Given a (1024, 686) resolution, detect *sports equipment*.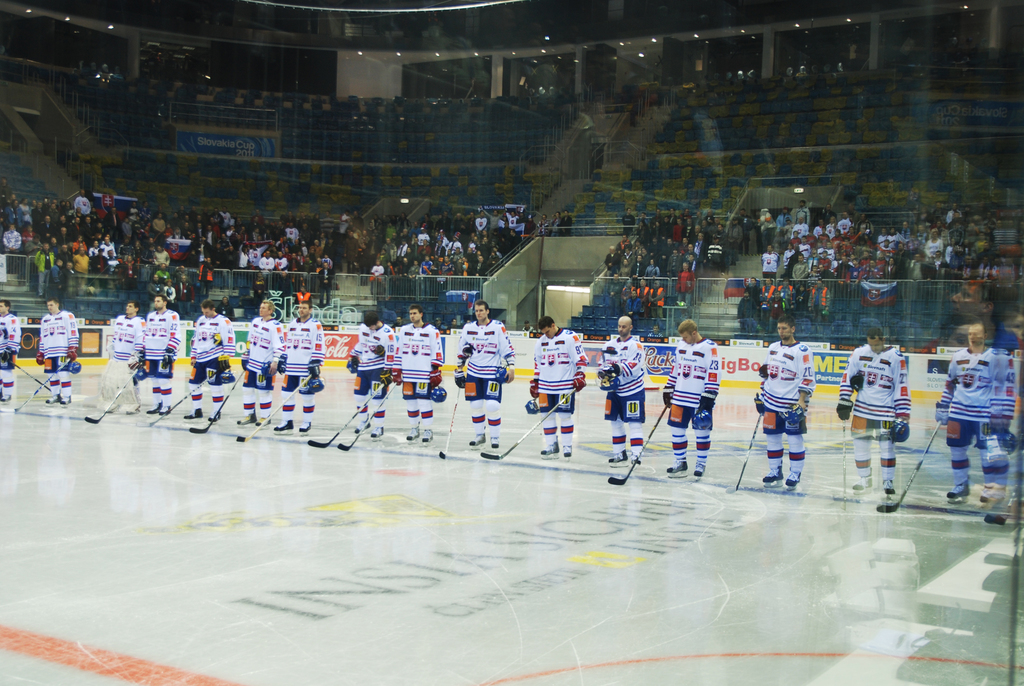
235:375:311:443.
